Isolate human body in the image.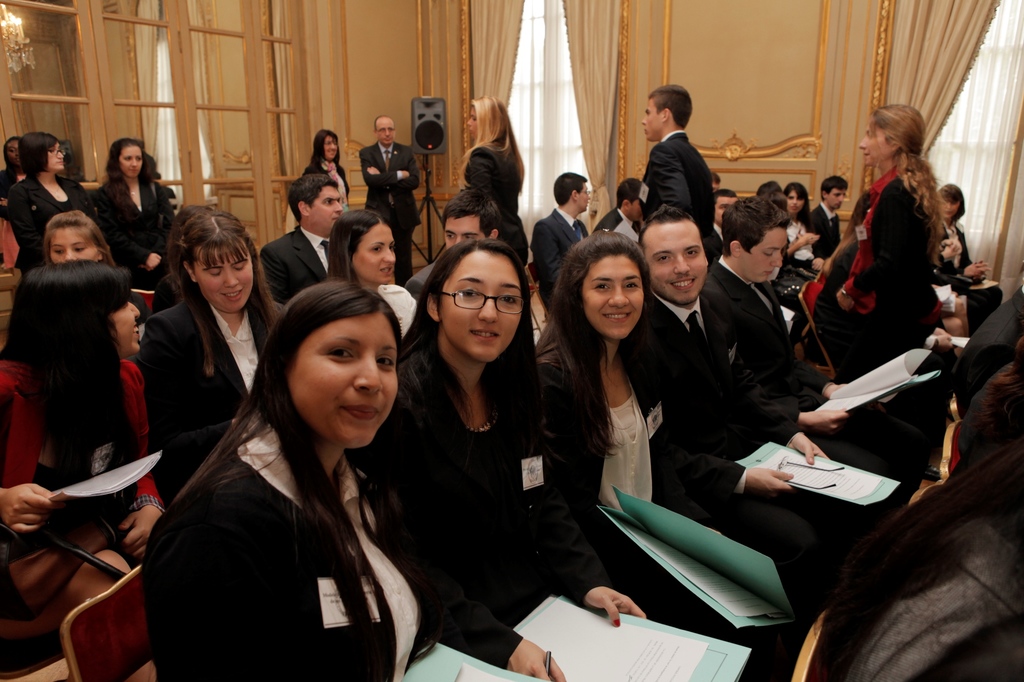
Isolated region: 139, 199, 209, 311.
